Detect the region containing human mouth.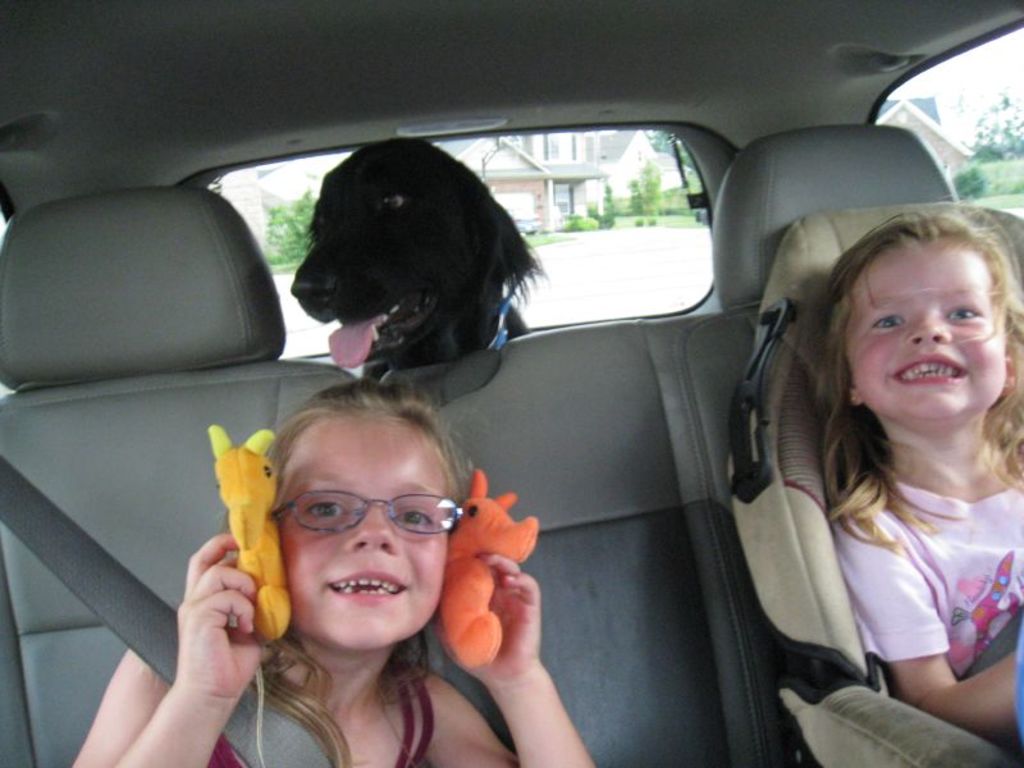
[890, 353, 969, 383].
